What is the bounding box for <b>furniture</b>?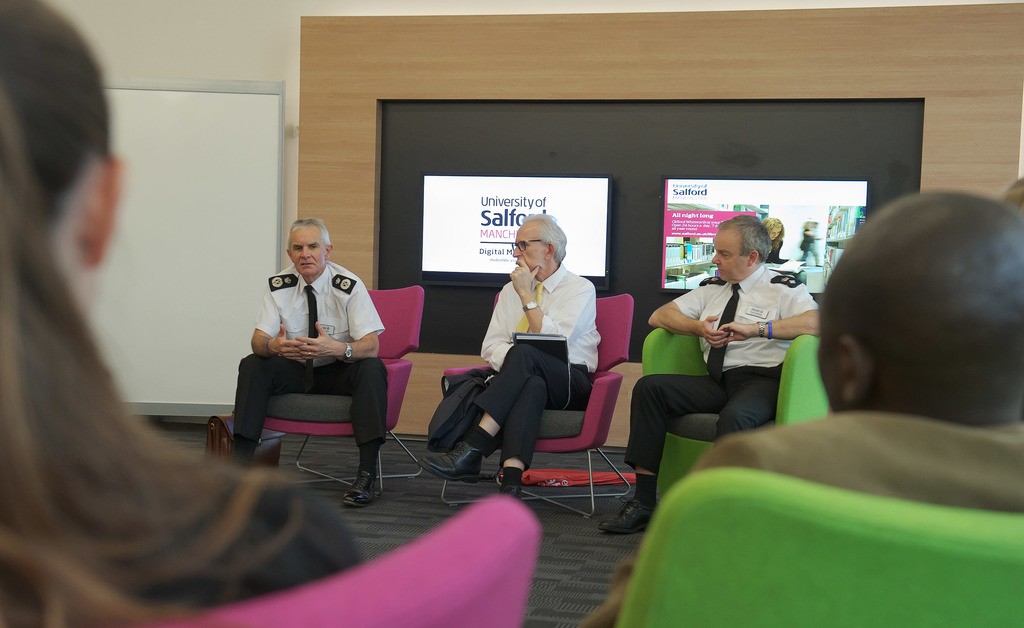
<box>268,281,424,486</box>.
